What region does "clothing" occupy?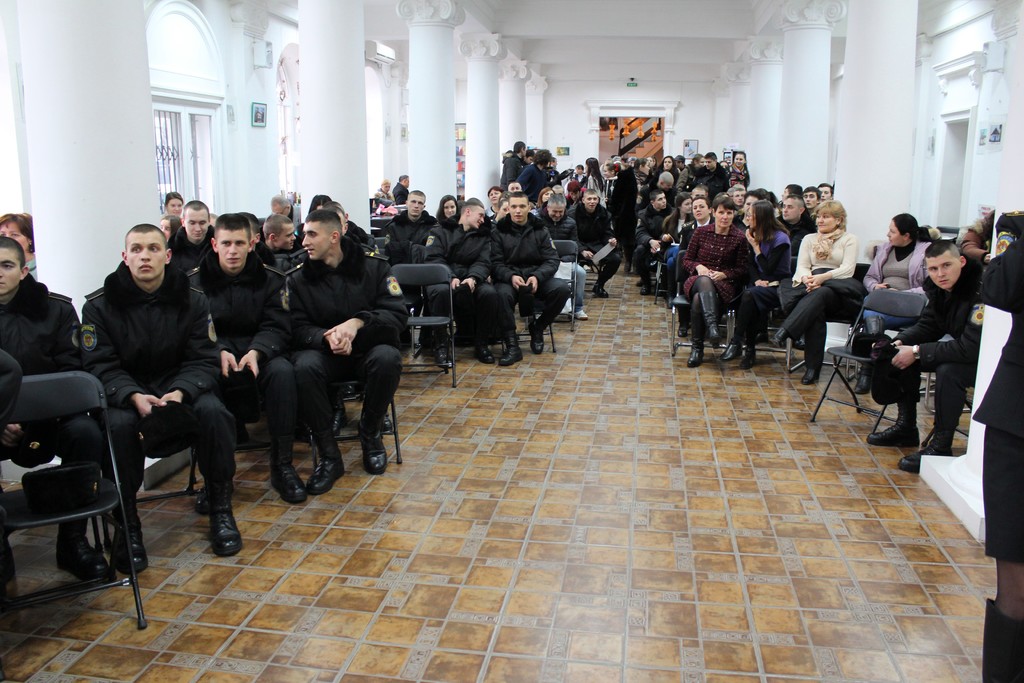
(x1=585, y1=170, x2=610, y2=208).
